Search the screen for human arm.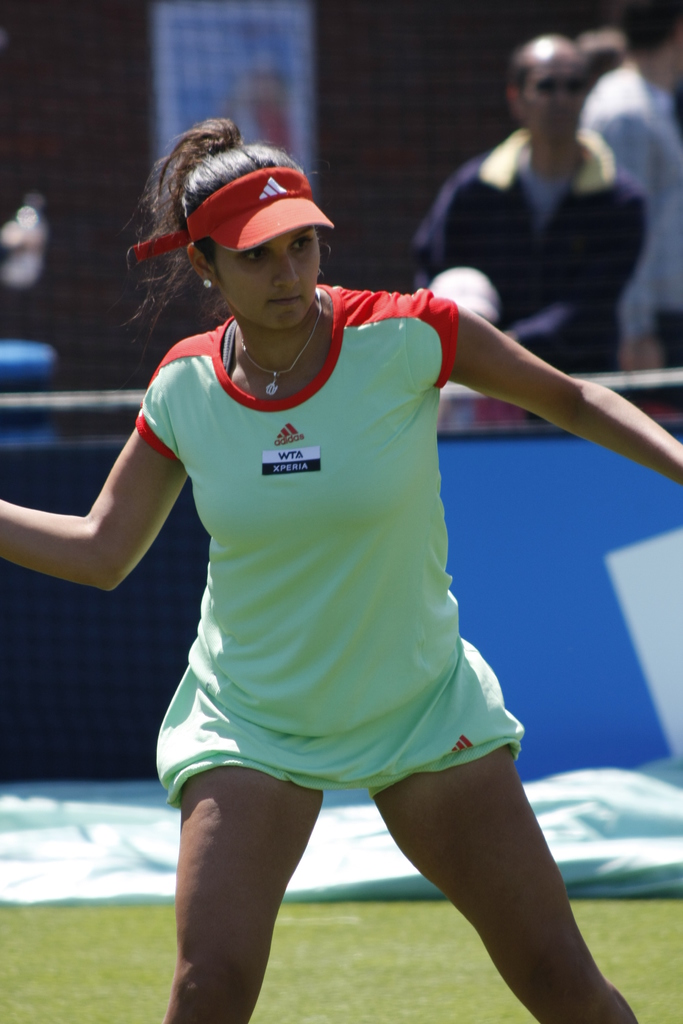
Found at x1=429, y1=305, x2=659, y2=479.
